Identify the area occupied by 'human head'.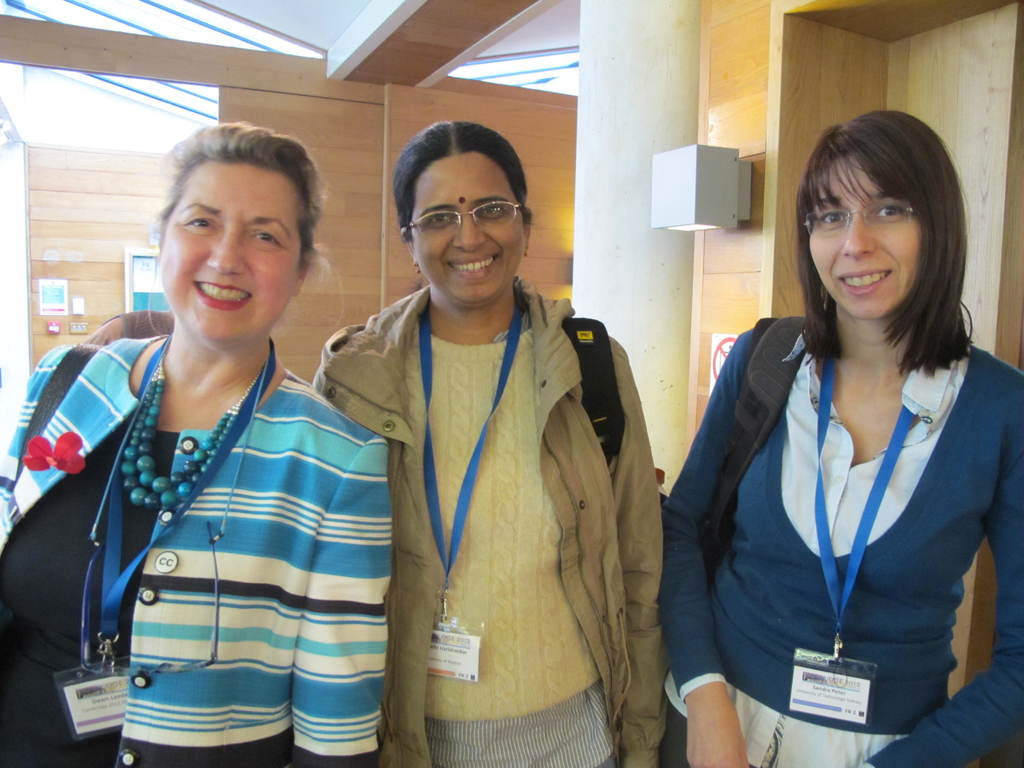
Area: crop(148, 121, 333, 359).
